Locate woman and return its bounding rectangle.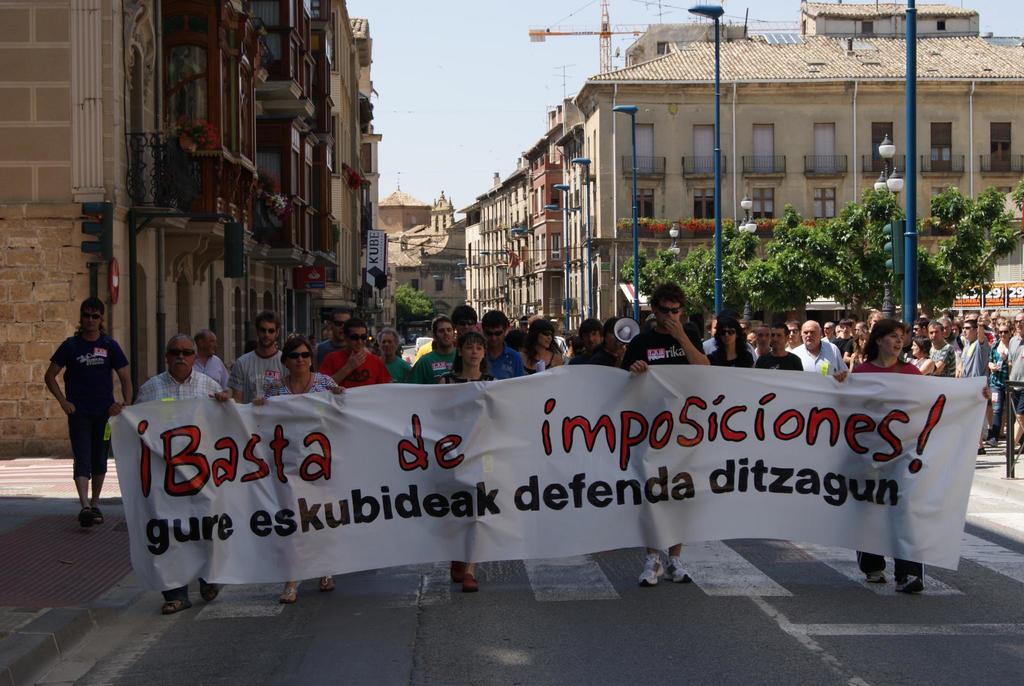
detection(251, 331, 345, 603).
